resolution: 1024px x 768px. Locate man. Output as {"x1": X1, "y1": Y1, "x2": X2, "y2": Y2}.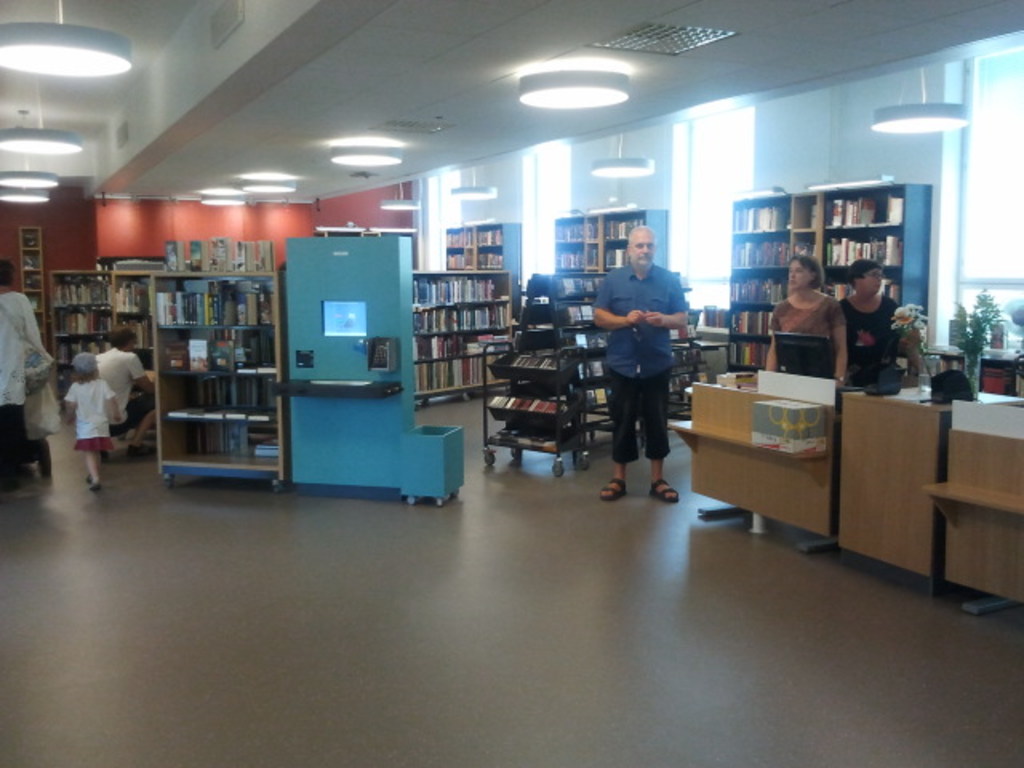
{"x1": 590, "y1": 240, "x2": 699, "y2": 483}.
